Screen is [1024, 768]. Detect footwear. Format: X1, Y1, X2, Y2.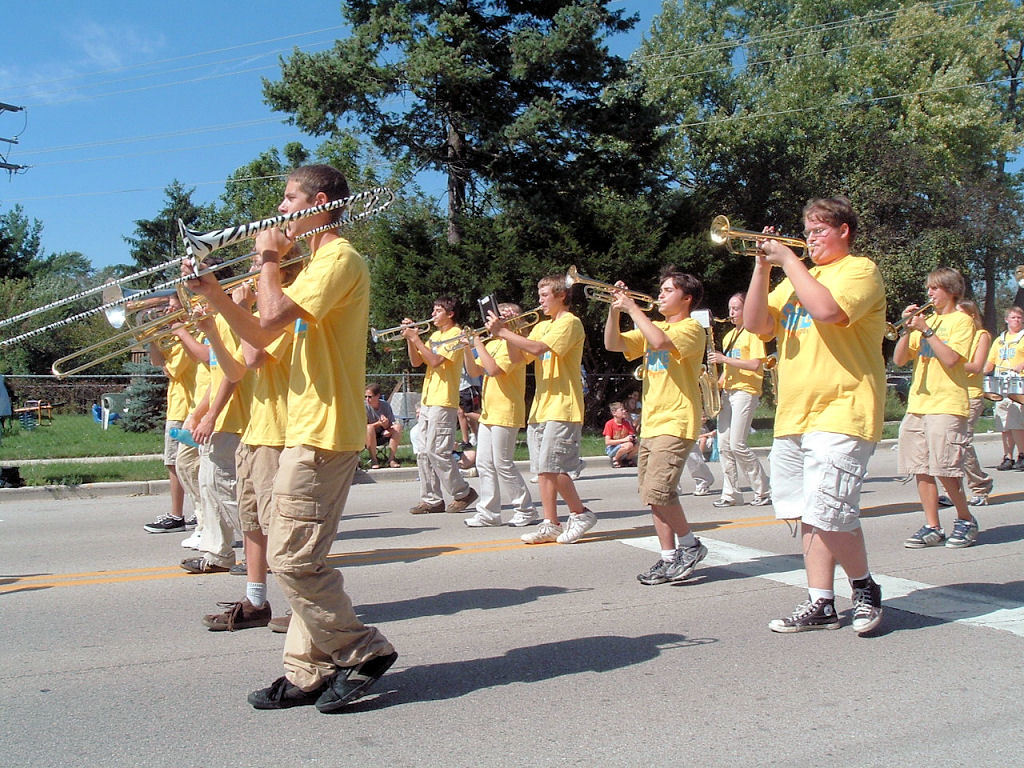
752, 494, 772, 508.
